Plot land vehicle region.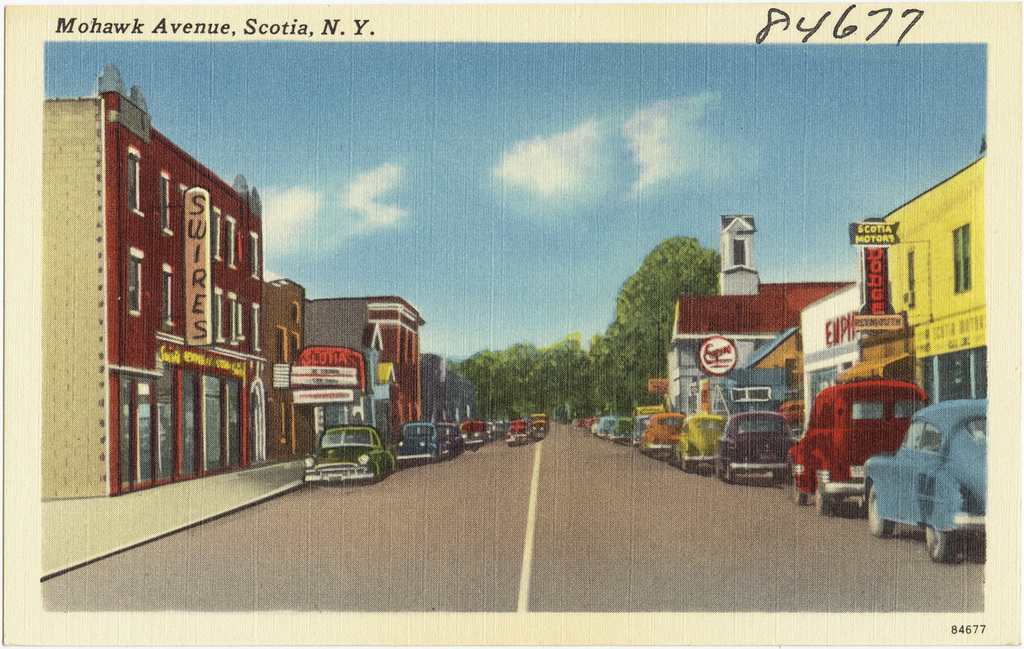
Plotted at 458, 416, 488, 447.
